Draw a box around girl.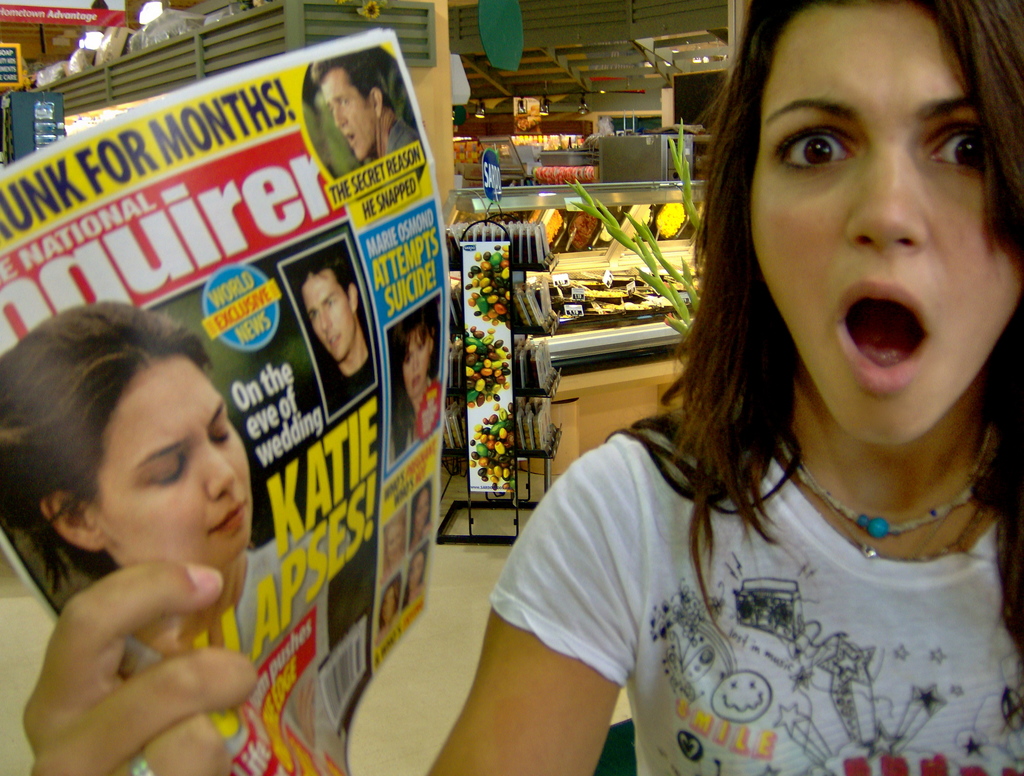
region(0, 300, 254, 649).
